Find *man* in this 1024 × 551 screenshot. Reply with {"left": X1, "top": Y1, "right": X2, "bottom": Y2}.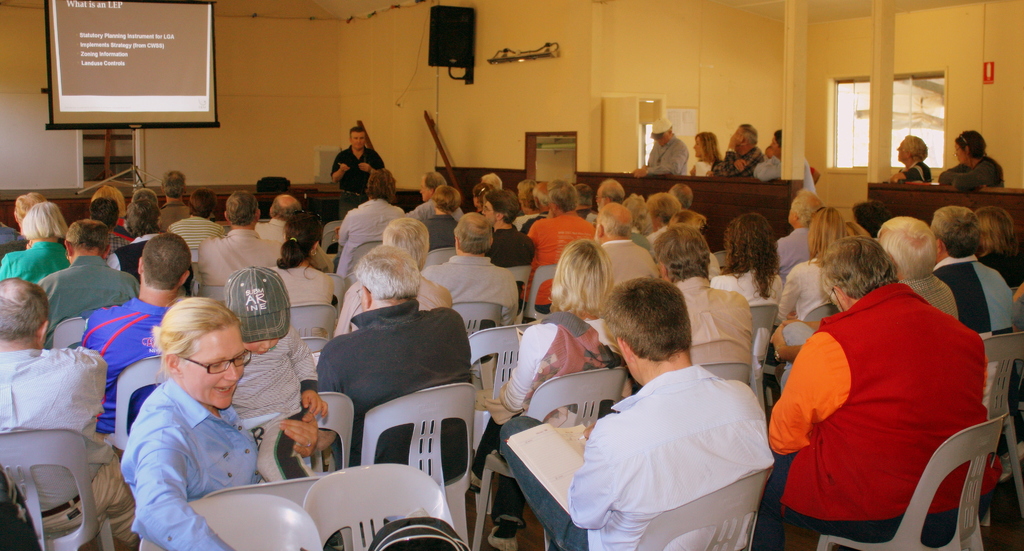
{"left": 648, "top": 220, "right": 760, "bottom": 368}.
